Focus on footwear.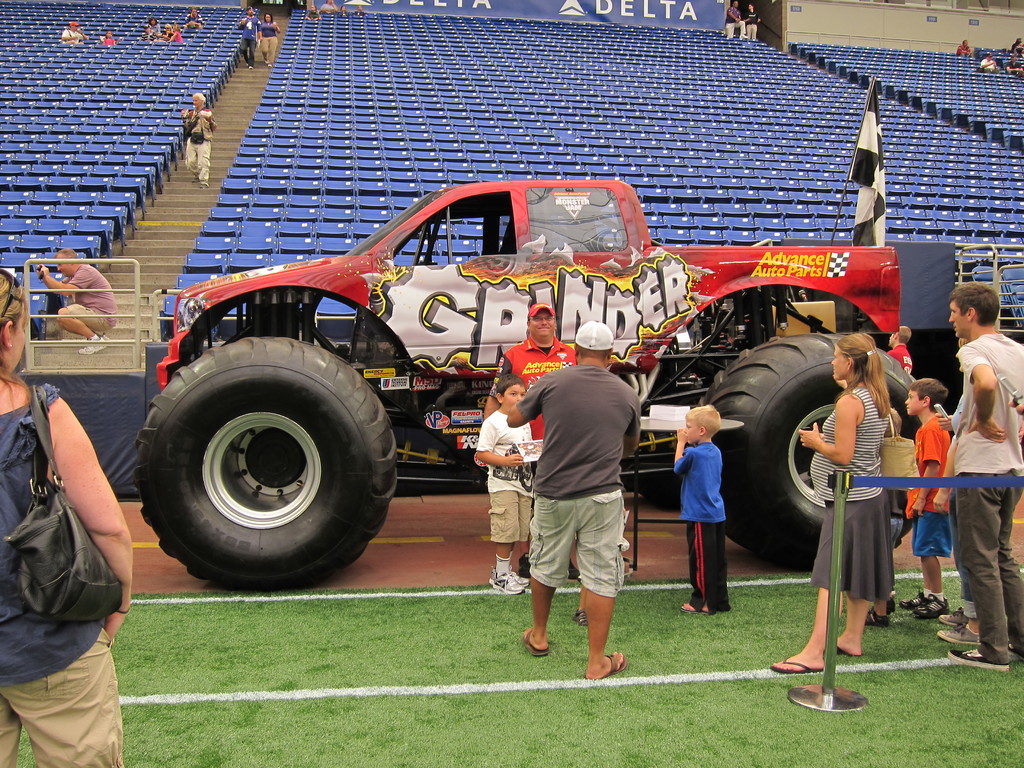
Focused at detection(951, 652, 1005, 670).
